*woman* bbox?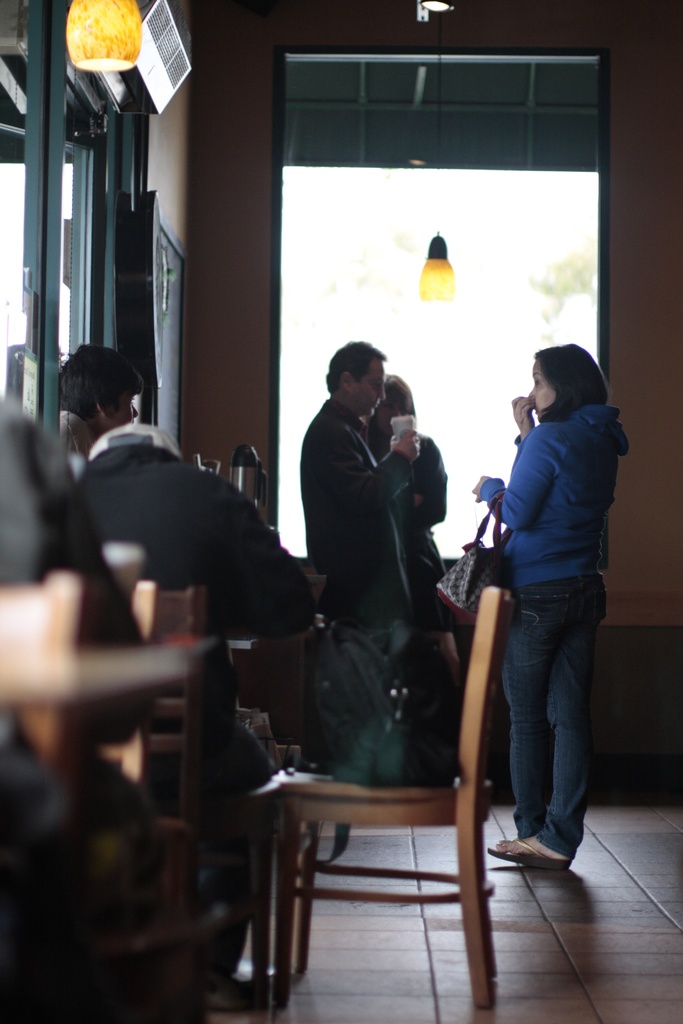
(475,337,627,870)
